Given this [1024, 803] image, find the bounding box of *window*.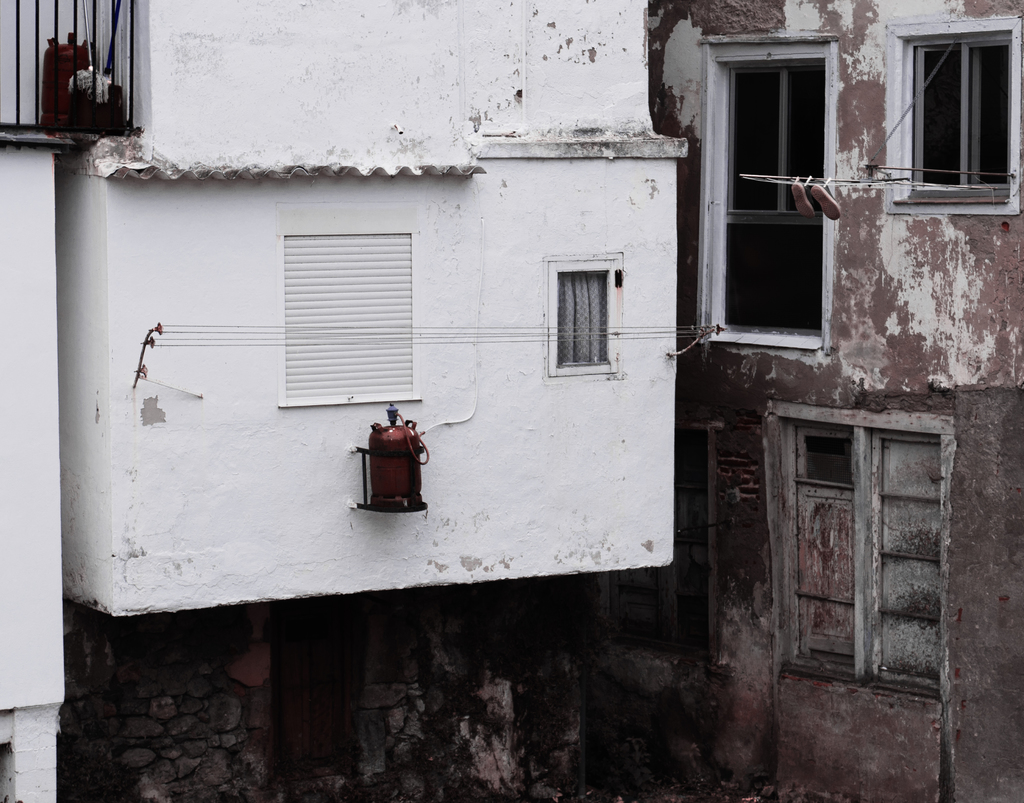
detection(696, 32, 831, 357).
